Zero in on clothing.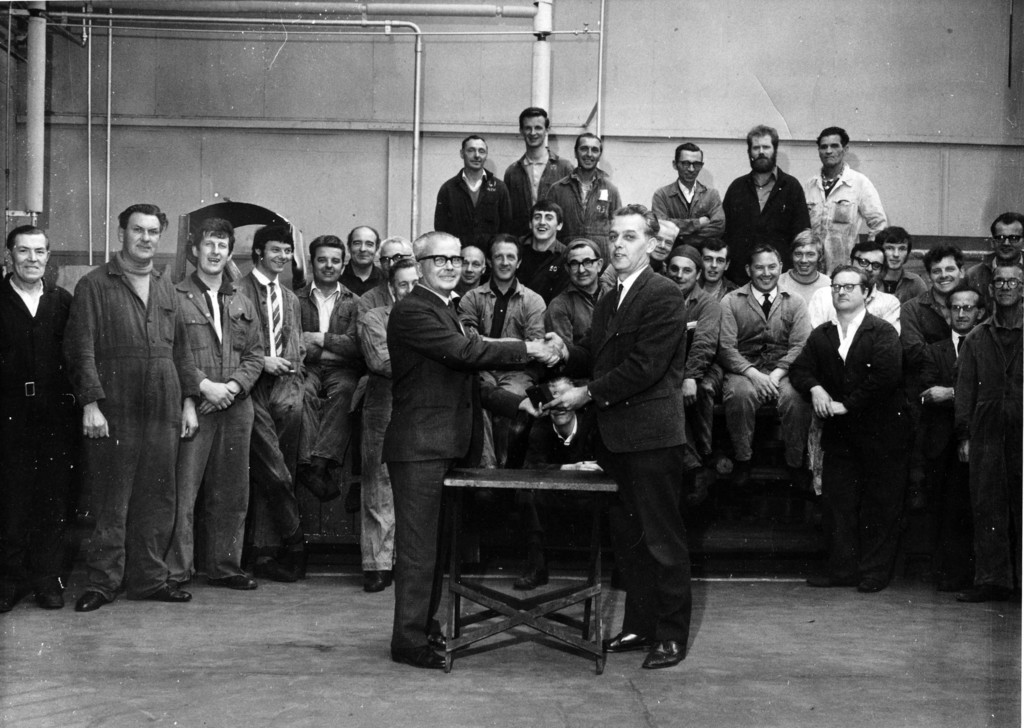
Zeroed in: left=290, top=277, right=358, bottom=529.
